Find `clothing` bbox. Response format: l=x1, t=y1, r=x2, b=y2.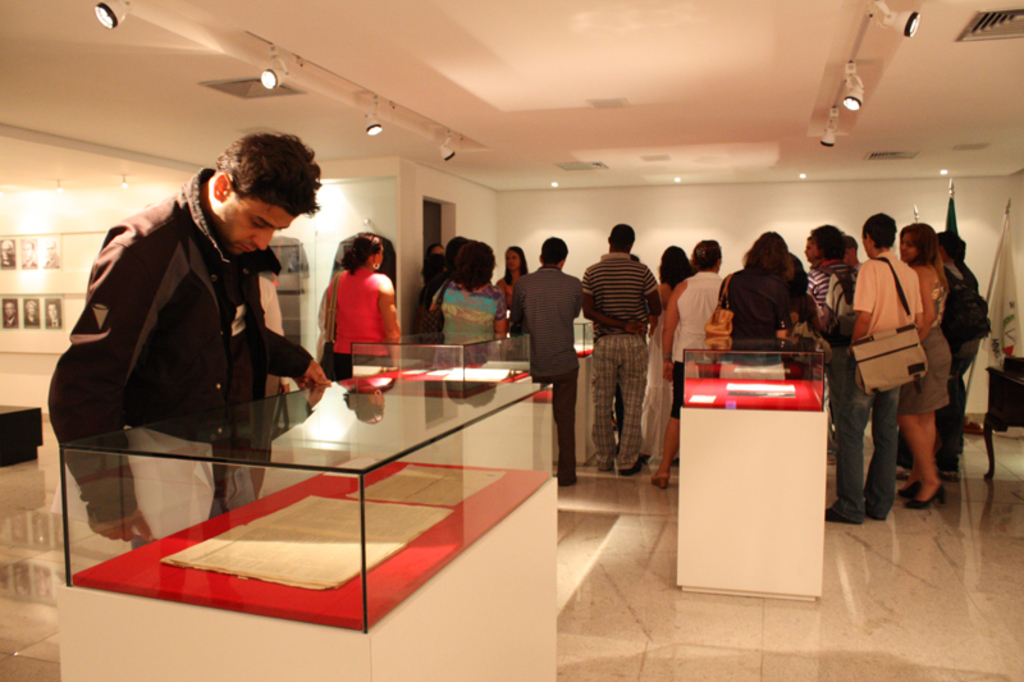
l=251, t=269, r=288, b=466.
